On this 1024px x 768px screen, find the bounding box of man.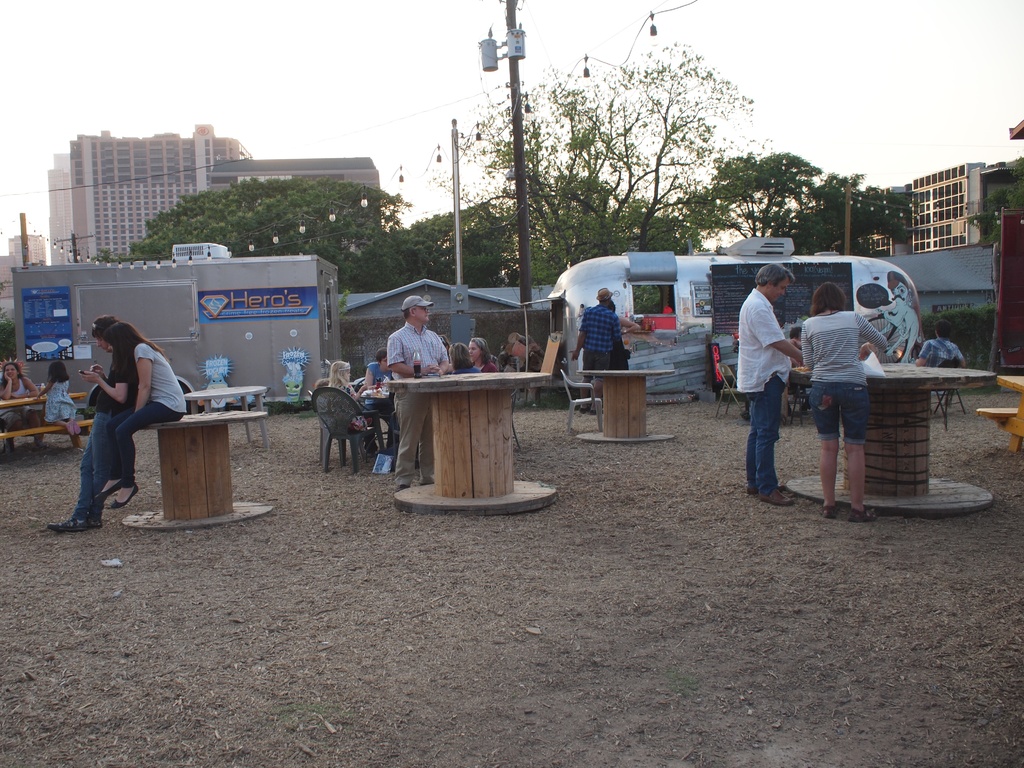
Bounding box: box=[731, 258, 813, 513].
